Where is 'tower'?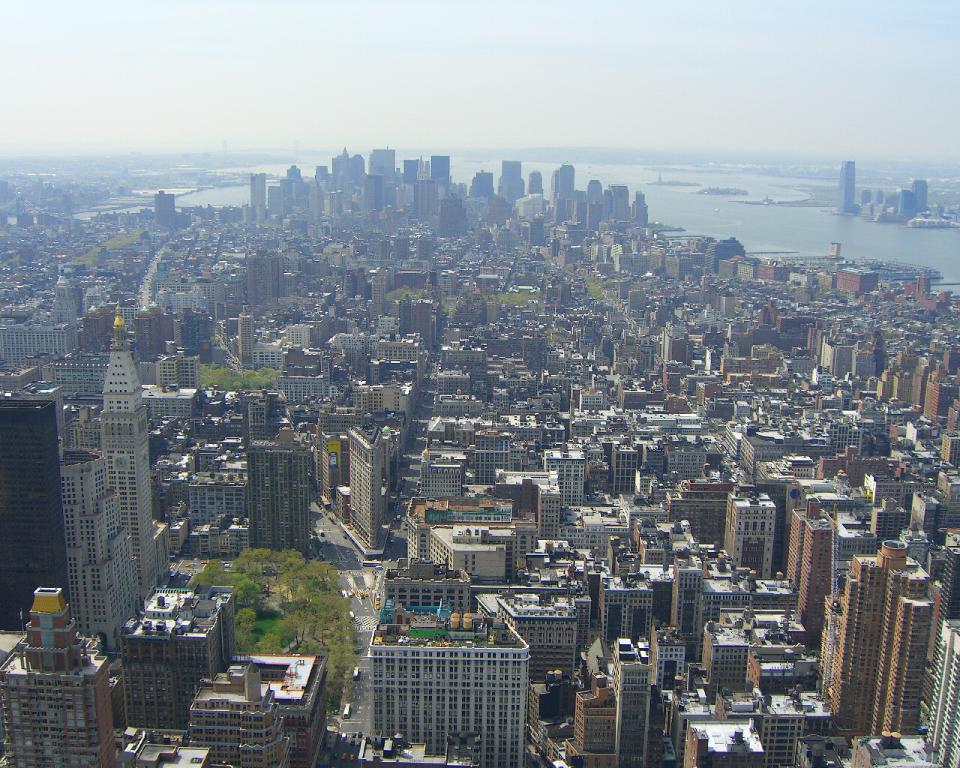
536,436,592,505.
